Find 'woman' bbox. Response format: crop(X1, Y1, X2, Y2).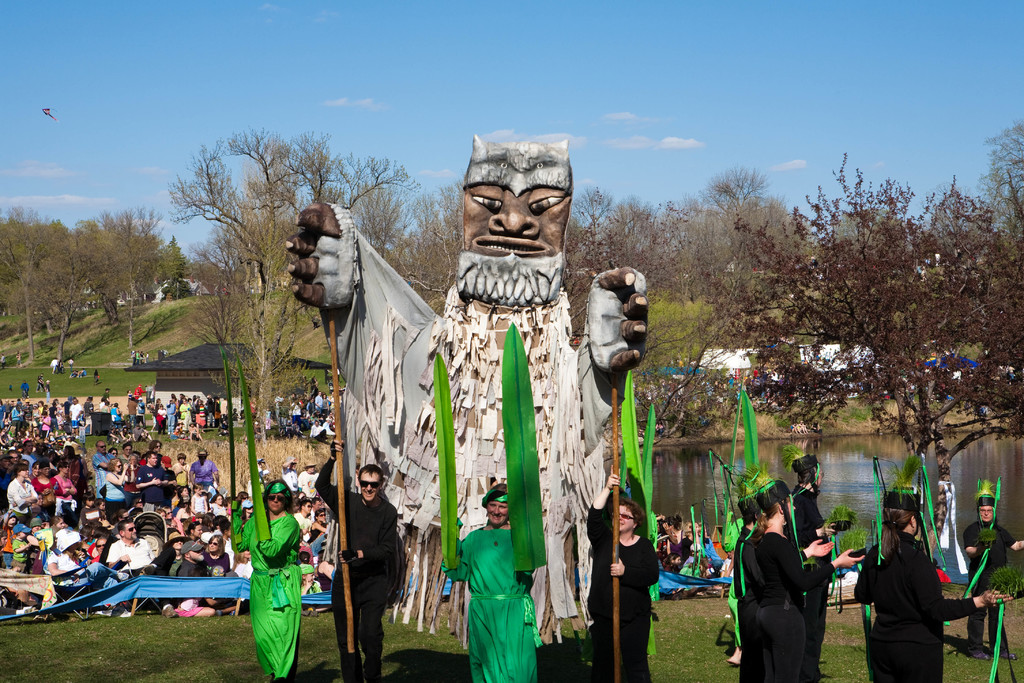
crop(47, 525, 127, 588).
